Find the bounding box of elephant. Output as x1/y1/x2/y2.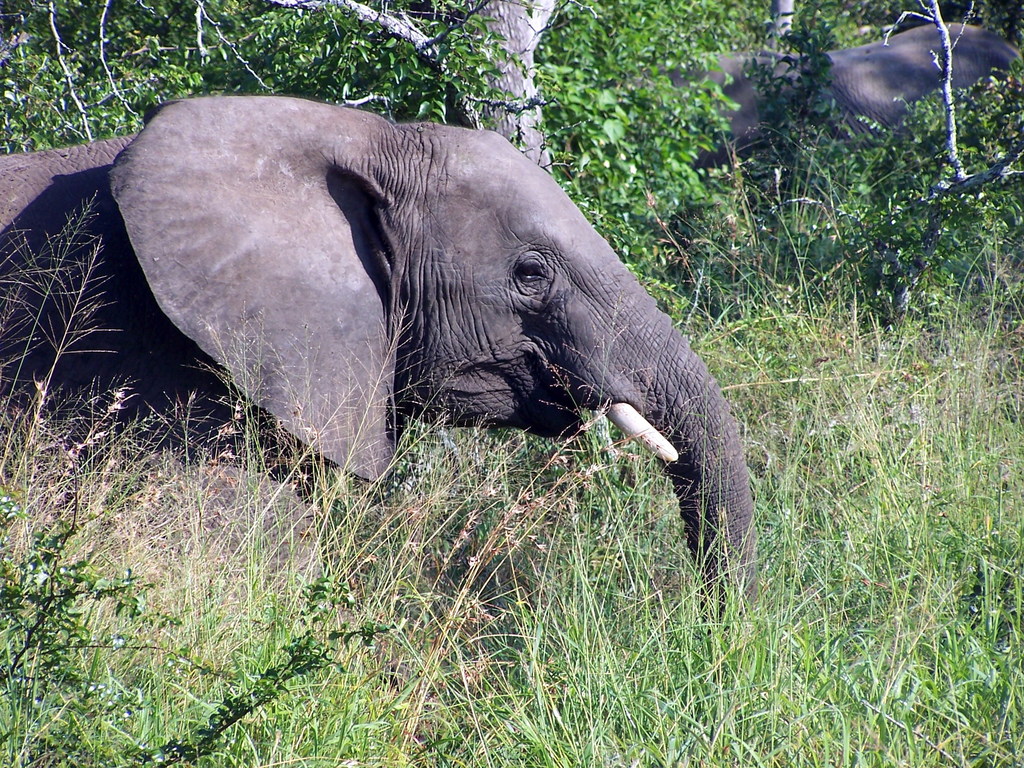
796/26/1020/188.
